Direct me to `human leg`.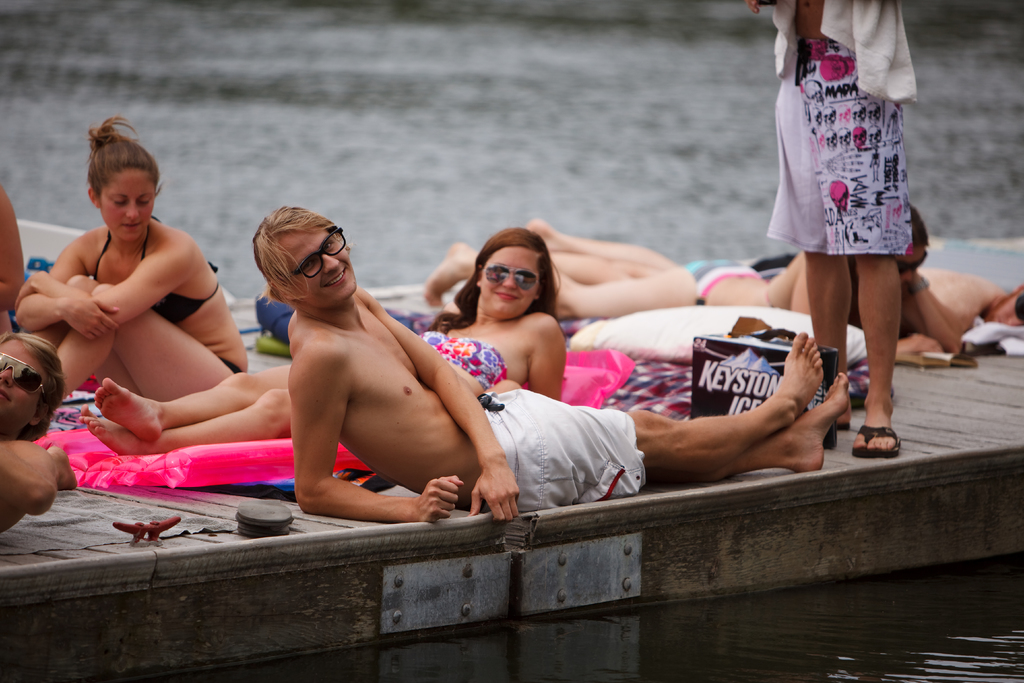
Direction: locate(83, 385, 294, 453).
